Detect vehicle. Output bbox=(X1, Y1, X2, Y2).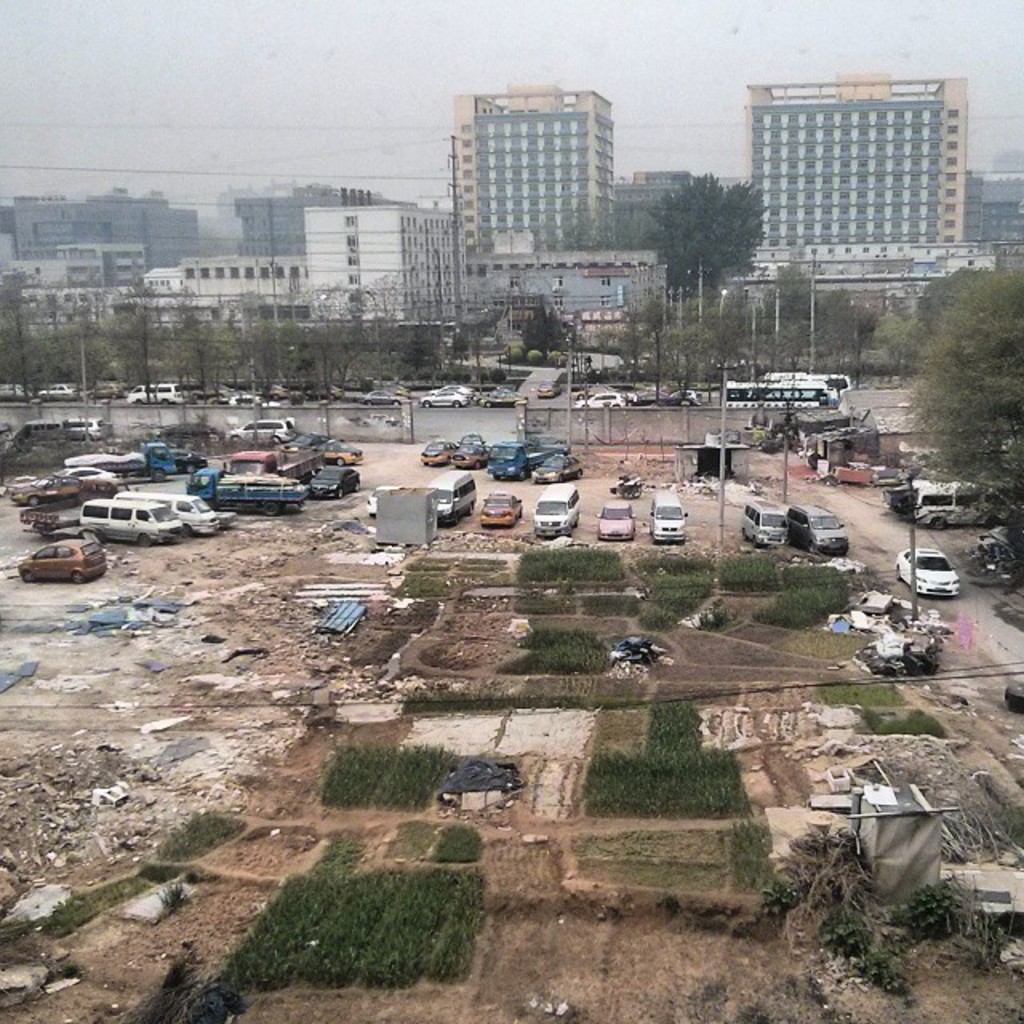
bbox=(430, 462, 480, 528).
